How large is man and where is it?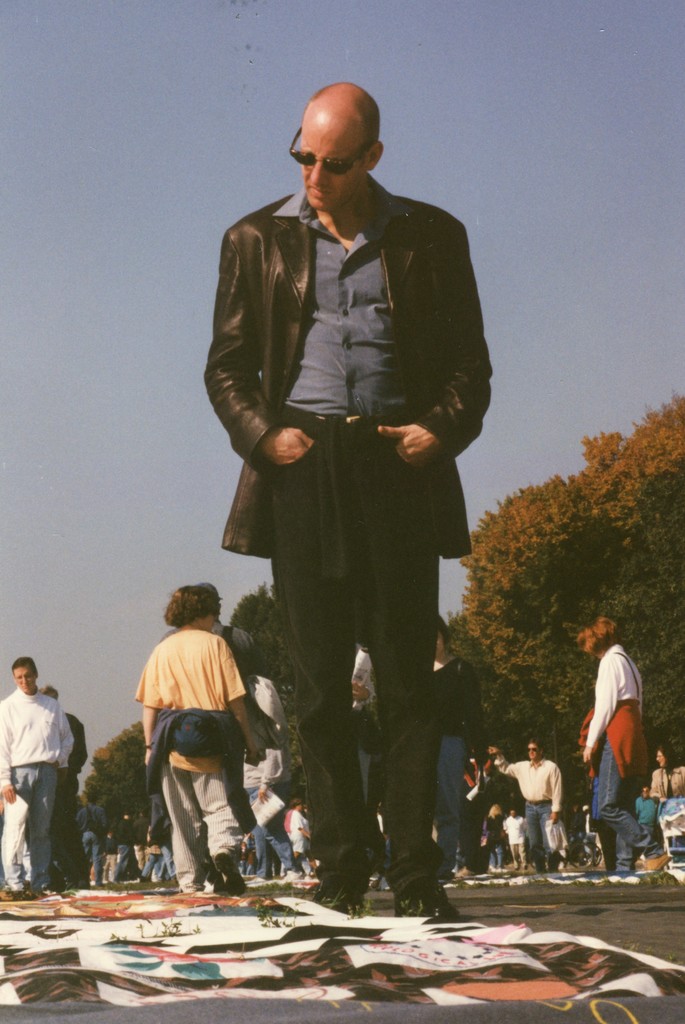
Bounding box: rect(501, 743, 560, 868).
